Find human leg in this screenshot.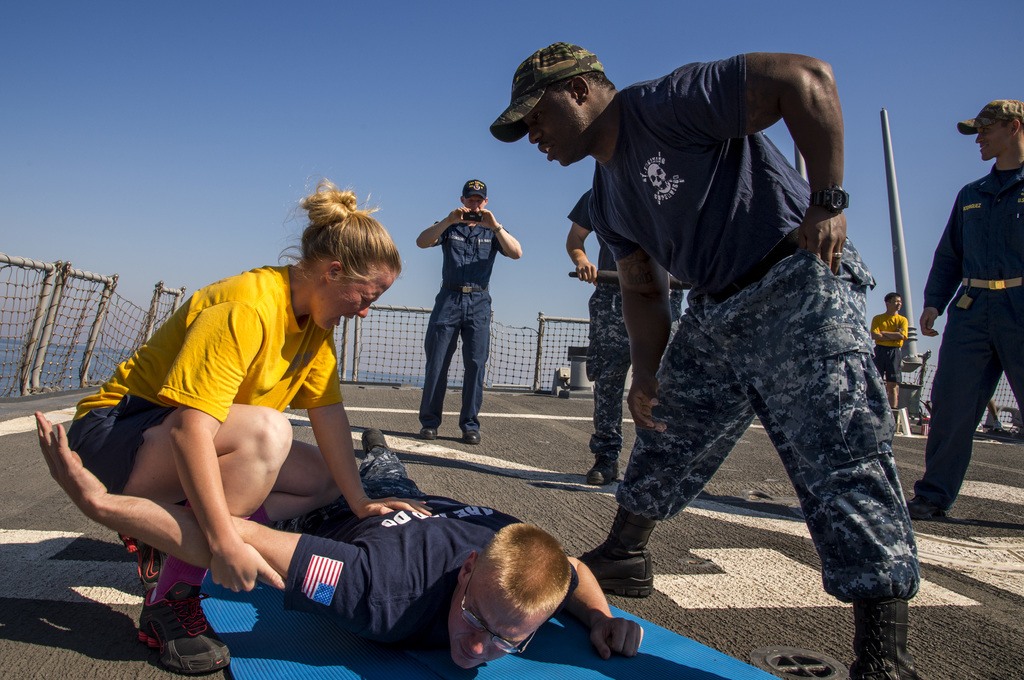
The bounding box for human leg is pyautogui.locateOnScreen(461, 291, 495, 446).
